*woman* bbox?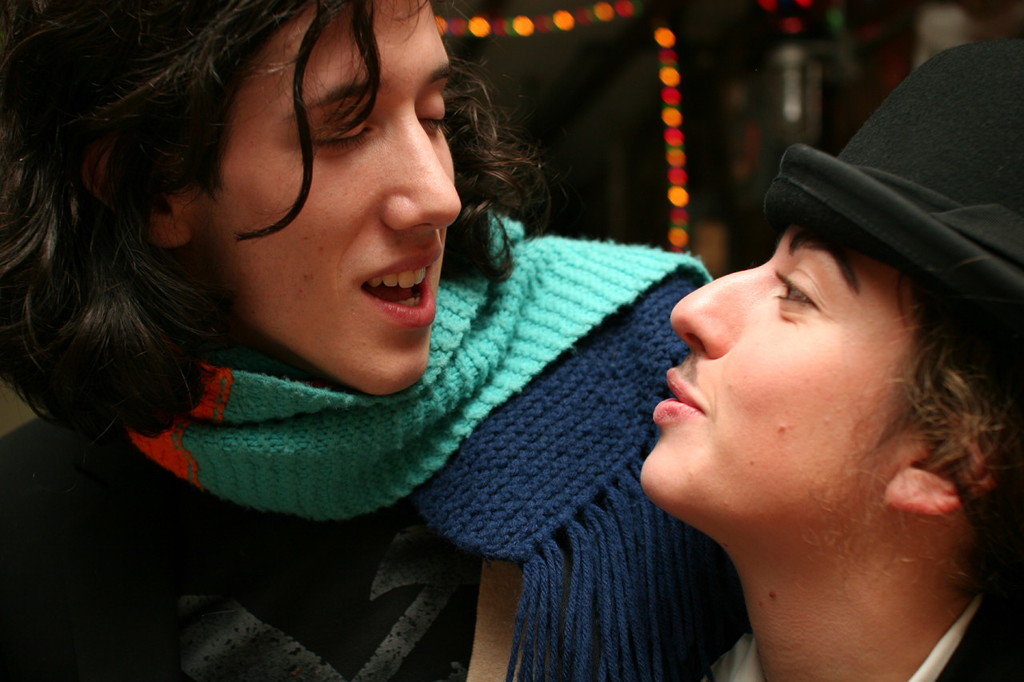
crop(0, 0, 740, 681)
